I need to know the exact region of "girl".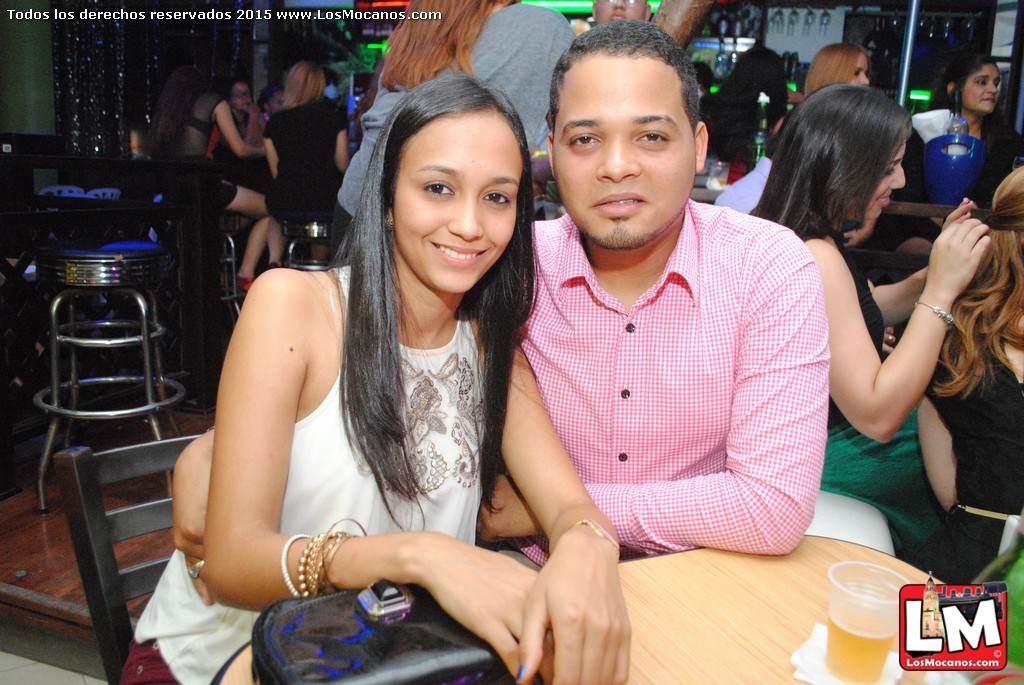
Region: [x1=263, y1=58, x2=358, y2=225].
